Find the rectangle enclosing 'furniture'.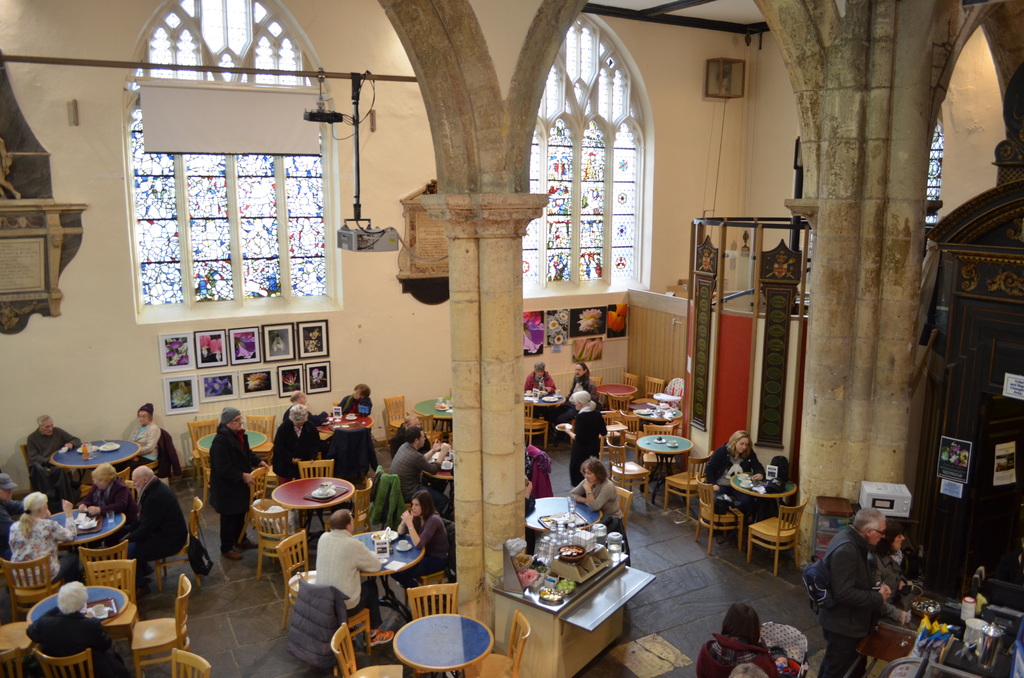
<bbox>520, 396, 550, 446</bbox>.
